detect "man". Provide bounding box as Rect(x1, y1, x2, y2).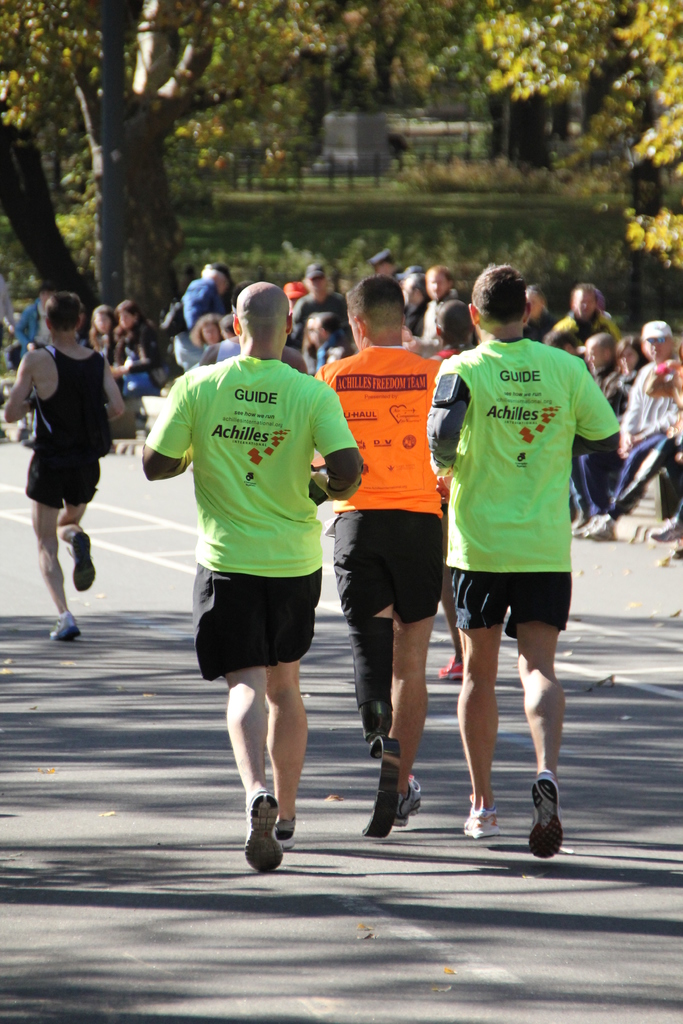
Rect(423, 266, 614, 813).
